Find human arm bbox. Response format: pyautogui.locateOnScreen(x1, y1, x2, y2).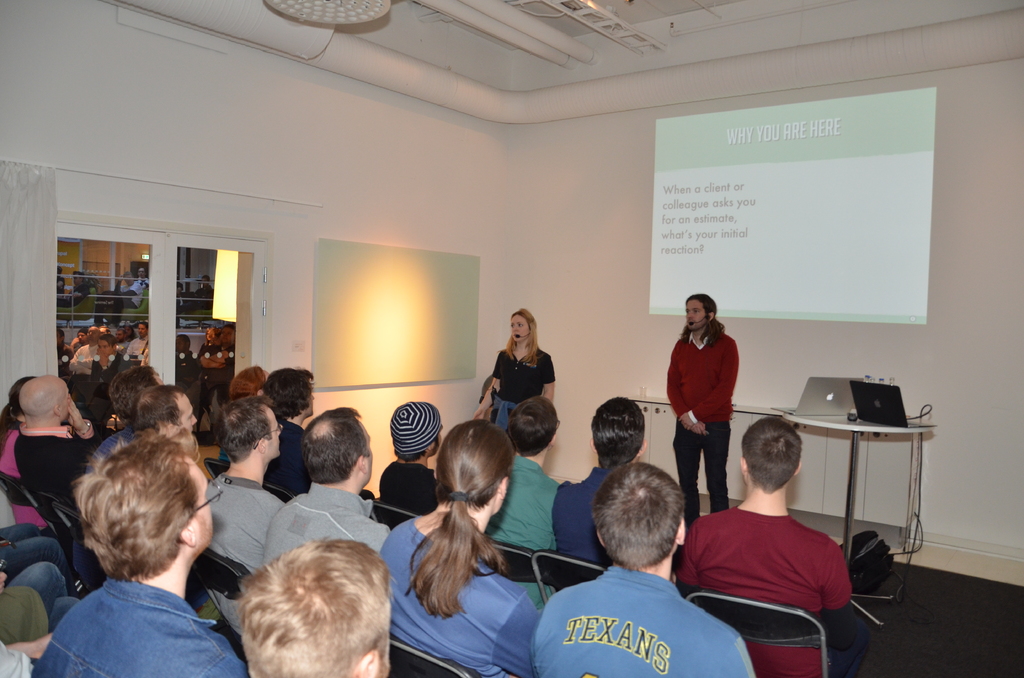
pyautogui.locateOnScreen(69, 348, 95, 376).
